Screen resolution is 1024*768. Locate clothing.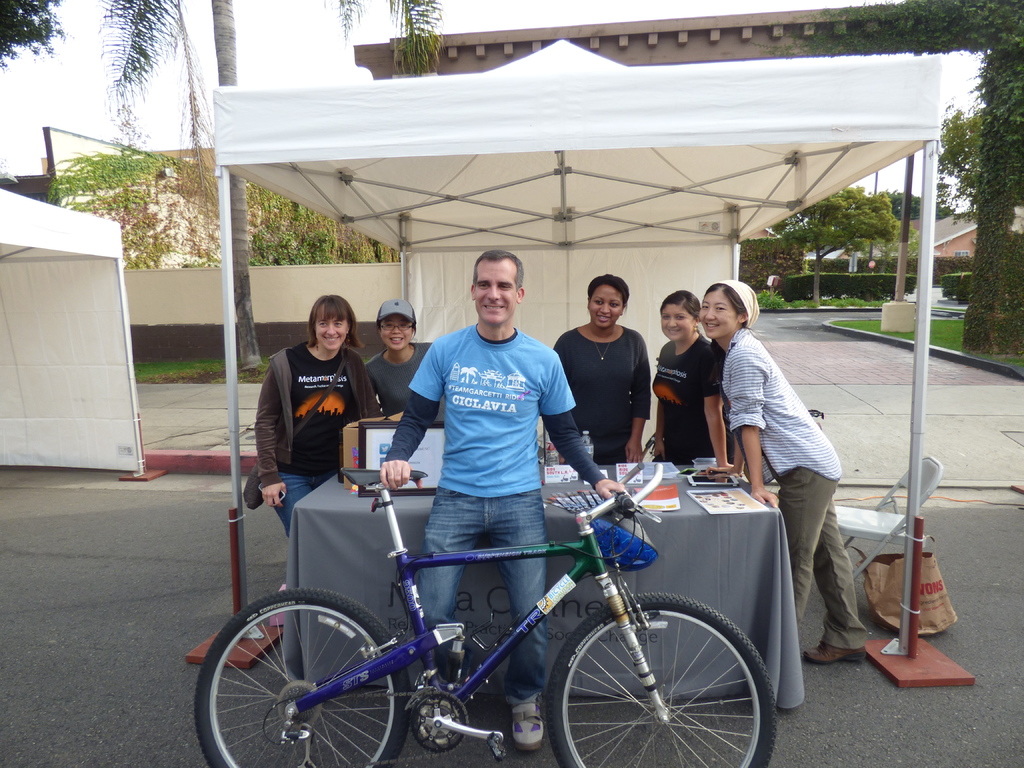
<region>358, 330, 440, 416</region>.
